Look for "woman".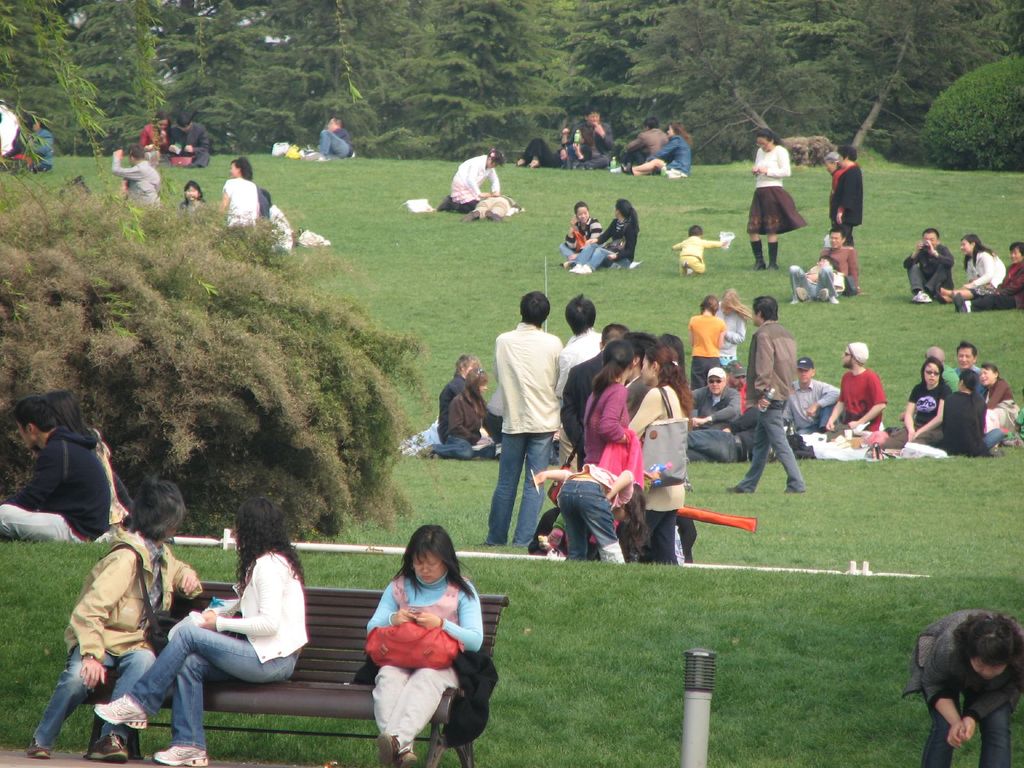
Found: bbox=(743, 132, 809, 275).
